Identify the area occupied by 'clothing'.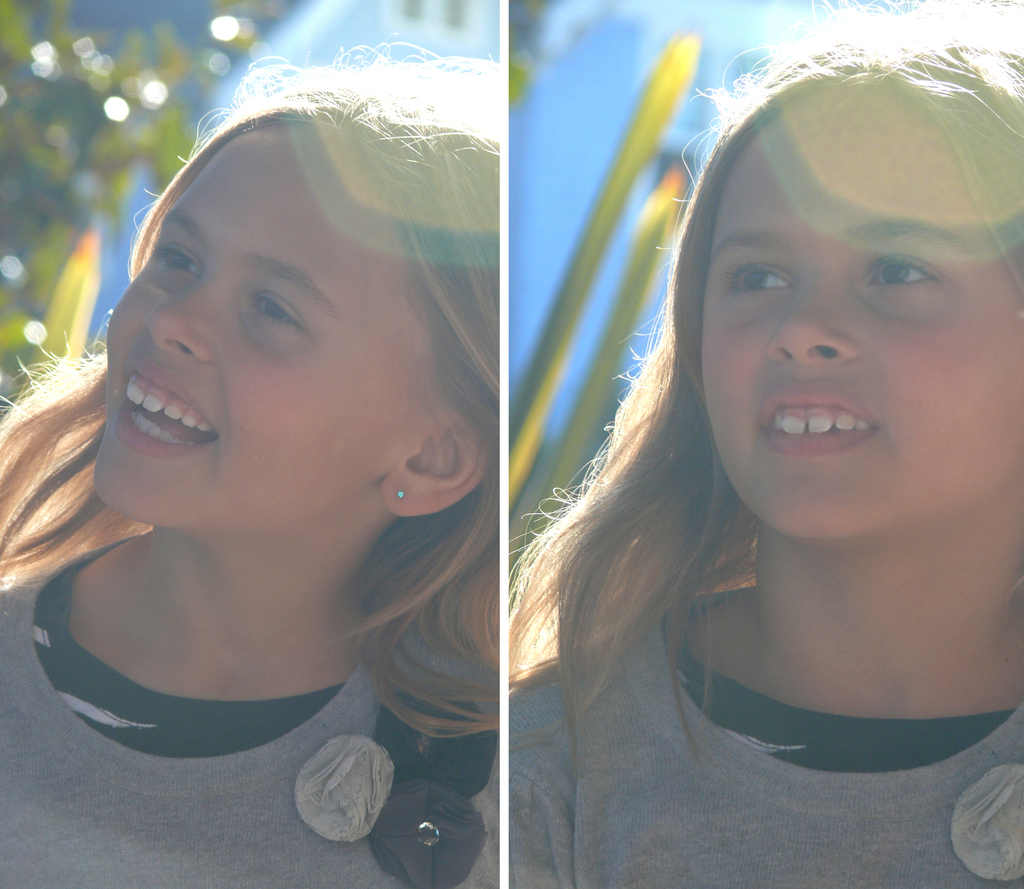
Area: <bbox>3, 531, 504, 888</bbox>.
